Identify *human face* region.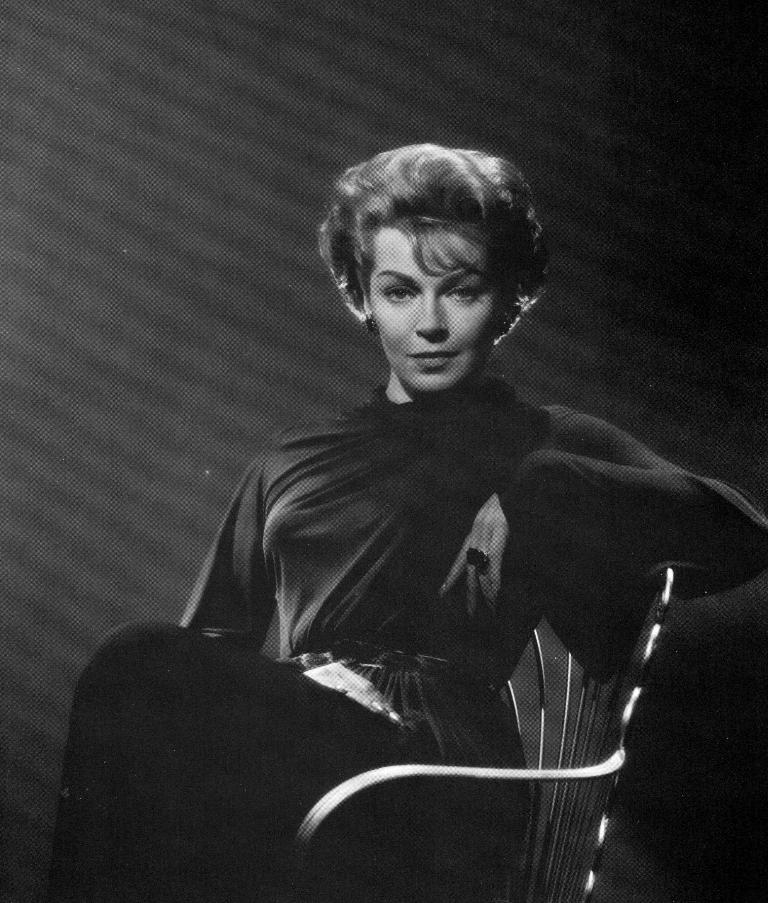
Region: region(370, 229, 509, 391).
